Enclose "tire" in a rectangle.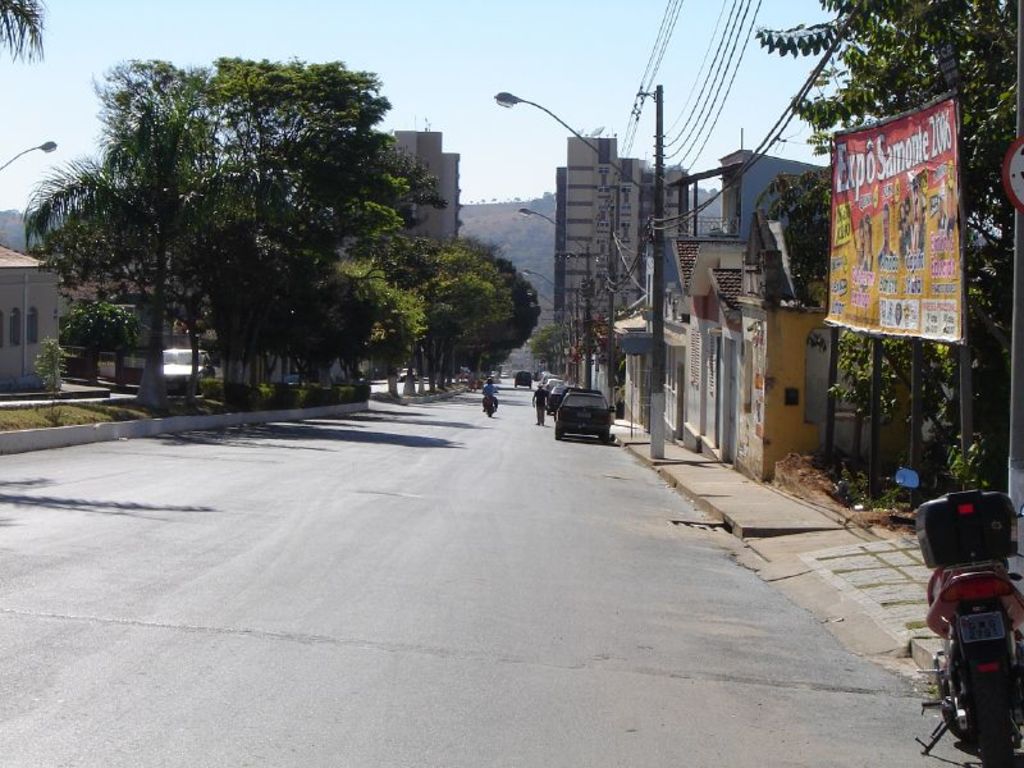
crop(545, 411, 556, 417).
